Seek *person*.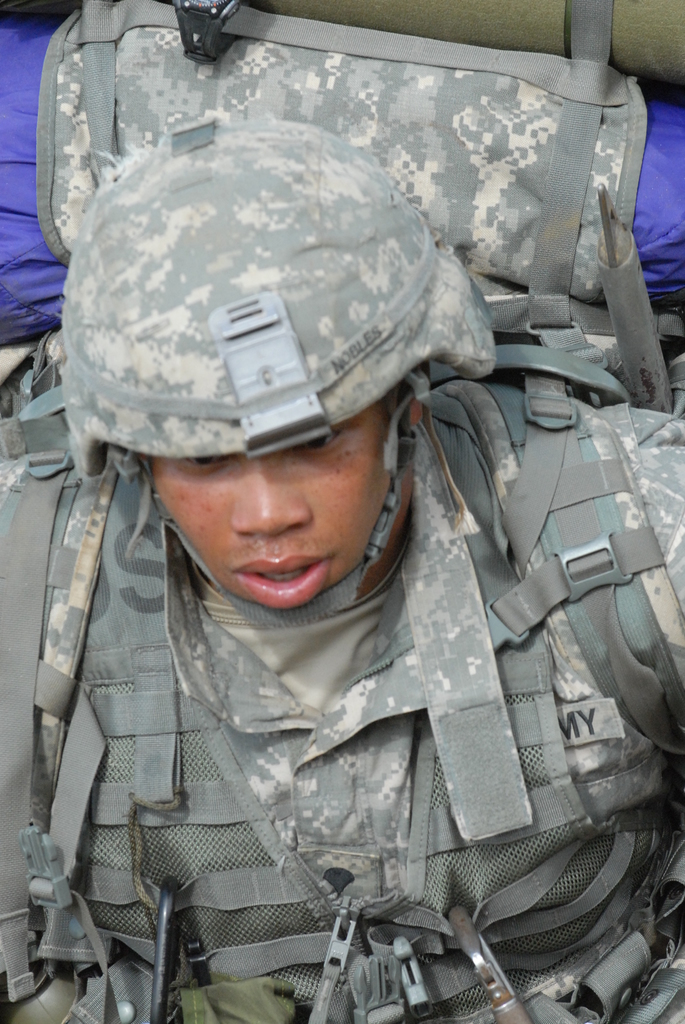
detection(45, 127, 662, 1004).
